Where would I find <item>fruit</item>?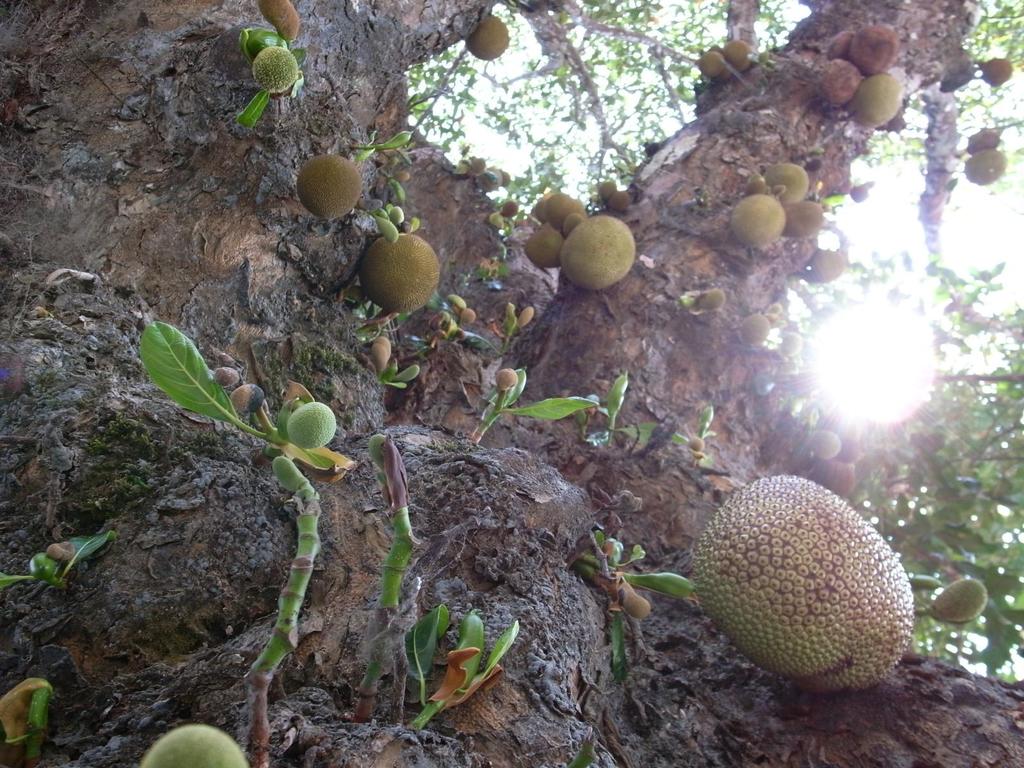
At x1=459 y1=15 x2=511 y2=58.
